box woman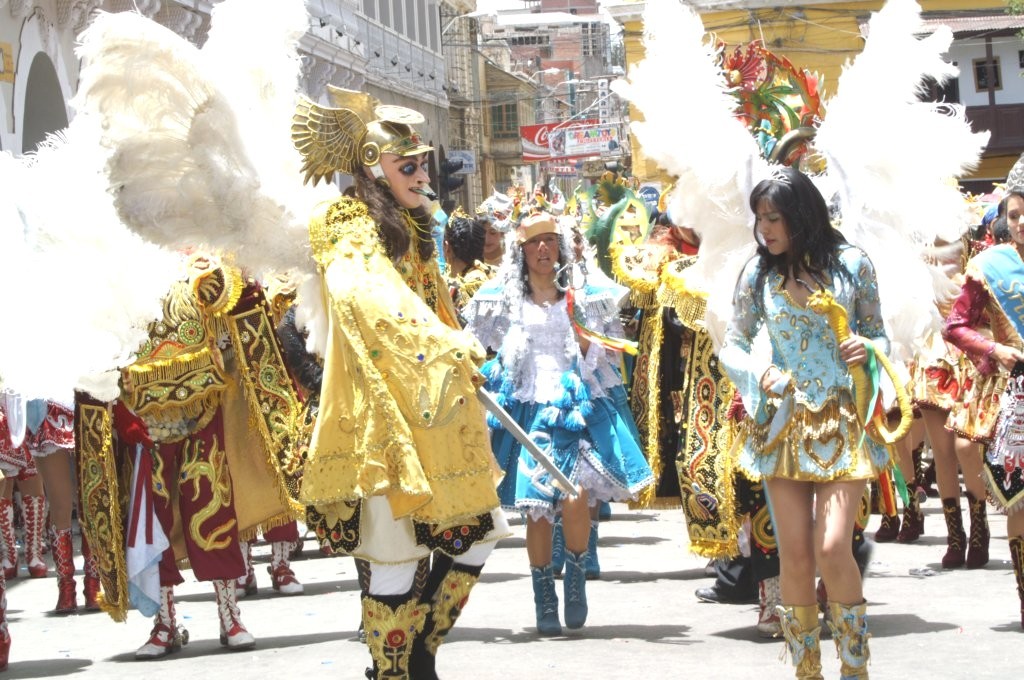
(718, 166, 914, 637)
